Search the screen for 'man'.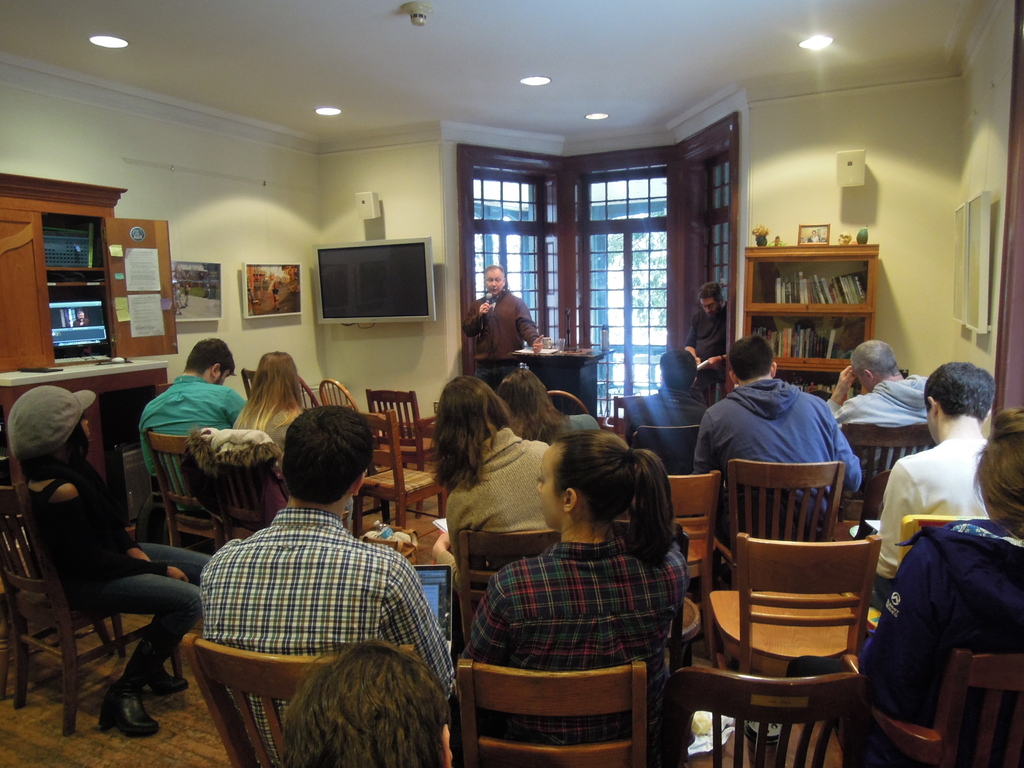
Found at 692 335 865 544.
